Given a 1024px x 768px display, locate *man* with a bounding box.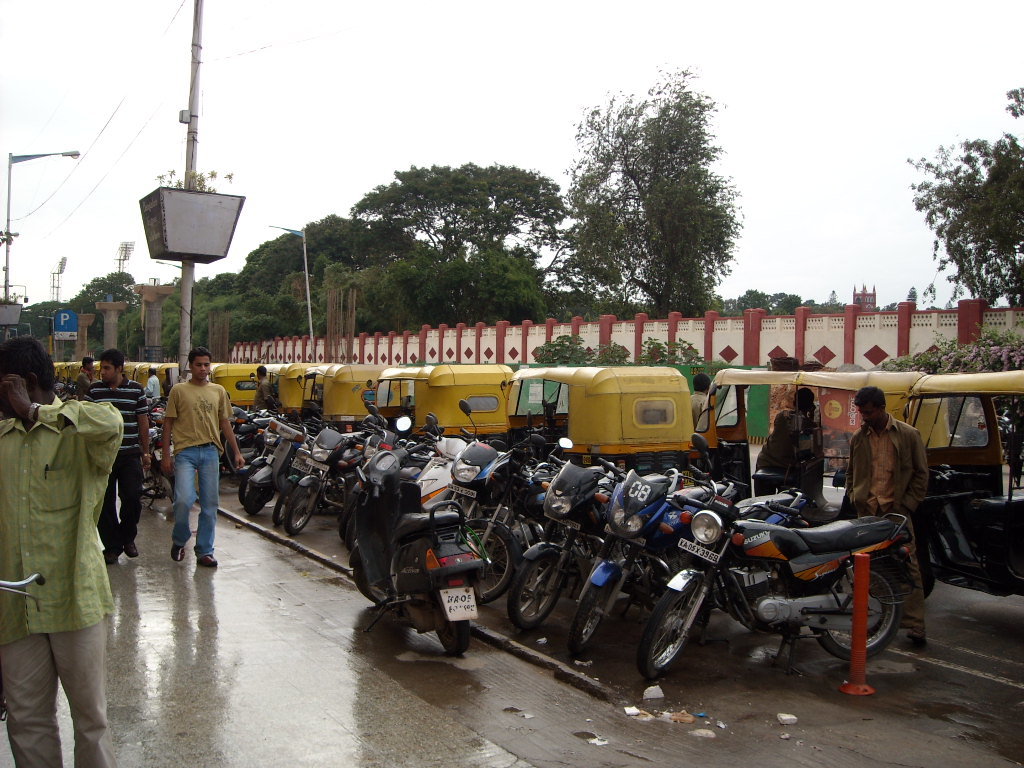
Located: 691/372/715/429.
